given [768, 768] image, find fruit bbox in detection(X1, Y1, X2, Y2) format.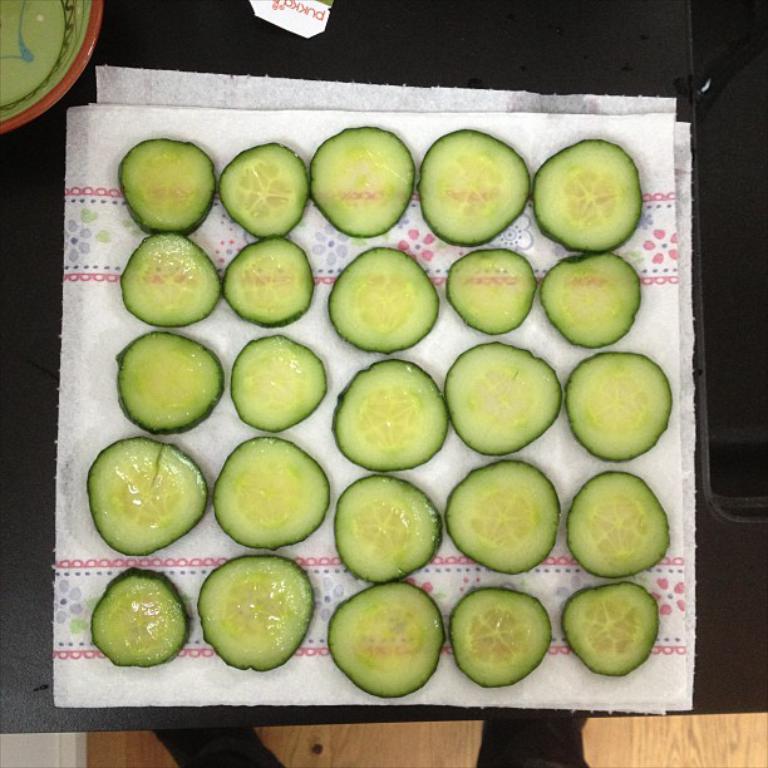
detection(418, 125, 536, 246).
